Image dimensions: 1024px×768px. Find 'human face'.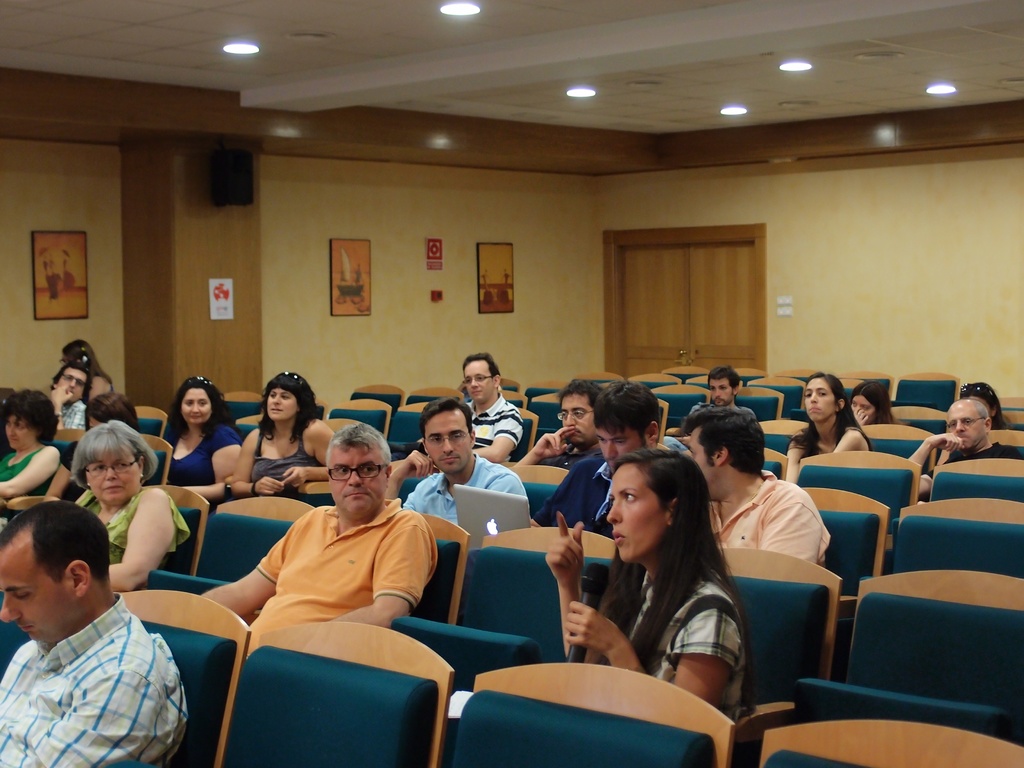
(left=328, top=441, right=388, bottom=522).
